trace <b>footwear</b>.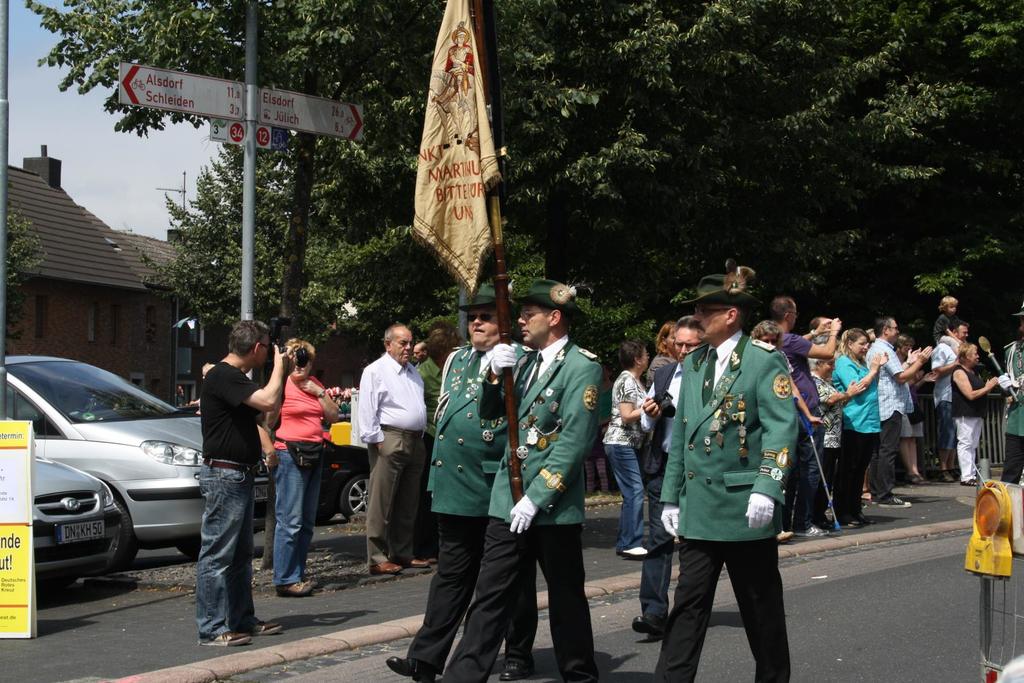
Traced to [x1=621, y1=542, x2=653, y2=563].
